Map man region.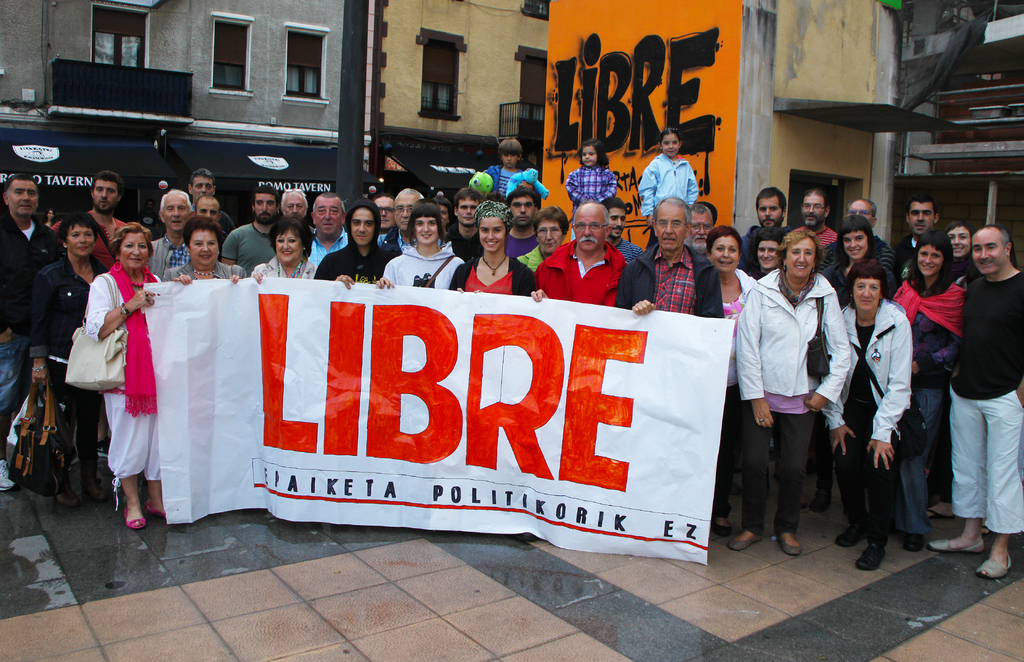
Mapped to 146, 193, 186, 282.
